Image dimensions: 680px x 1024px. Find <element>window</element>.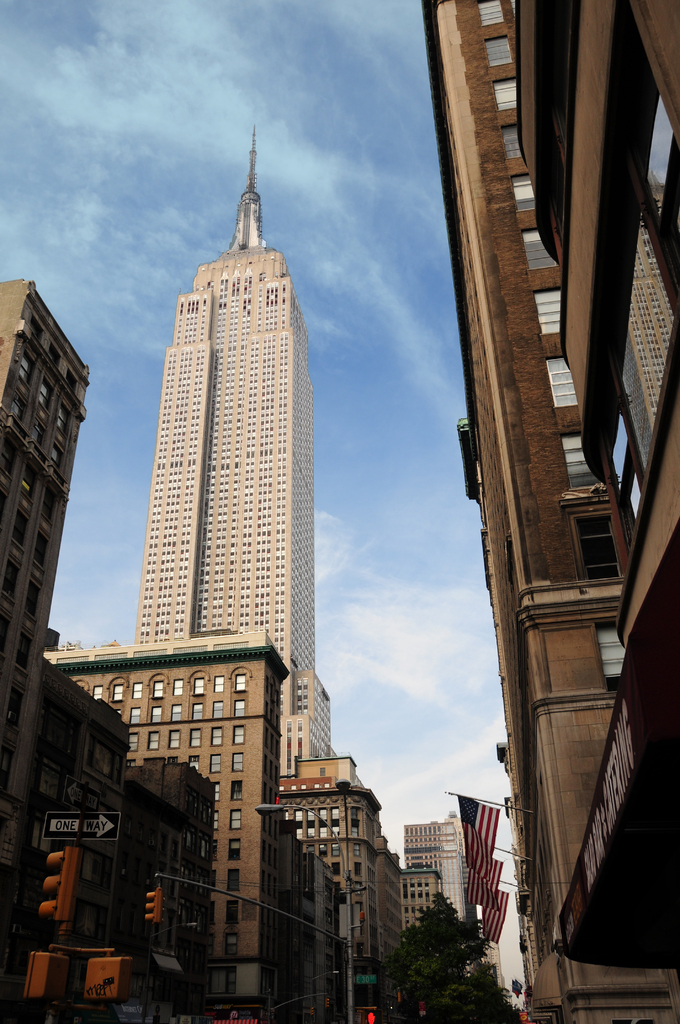
region(497, 123, 519, 168).
